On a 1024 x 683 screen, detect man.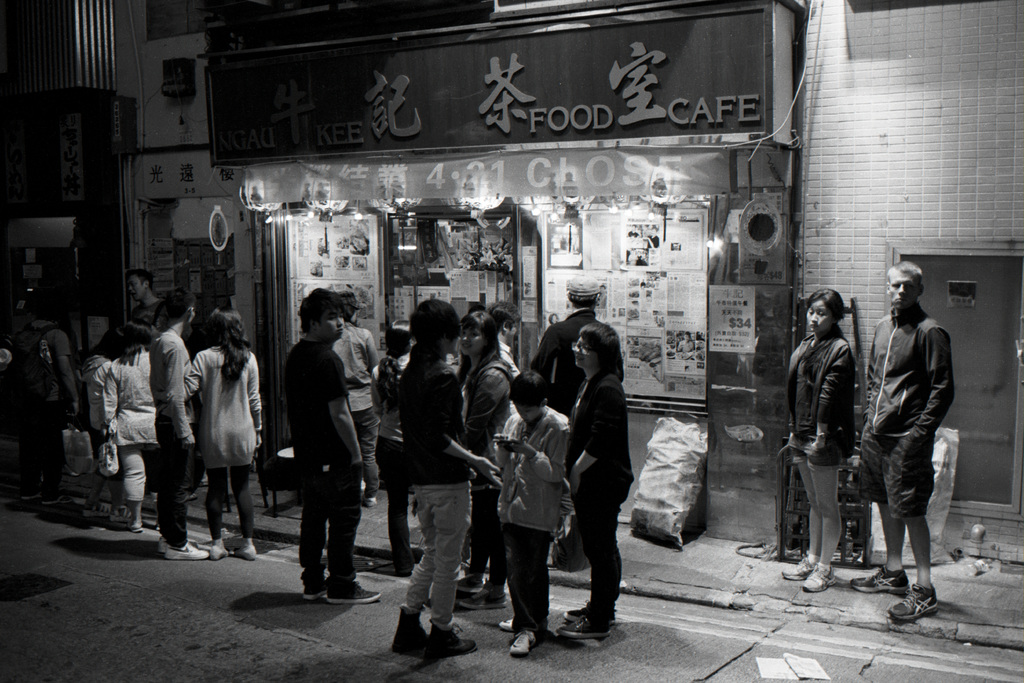
bbox(122, 268, 166, 331).
